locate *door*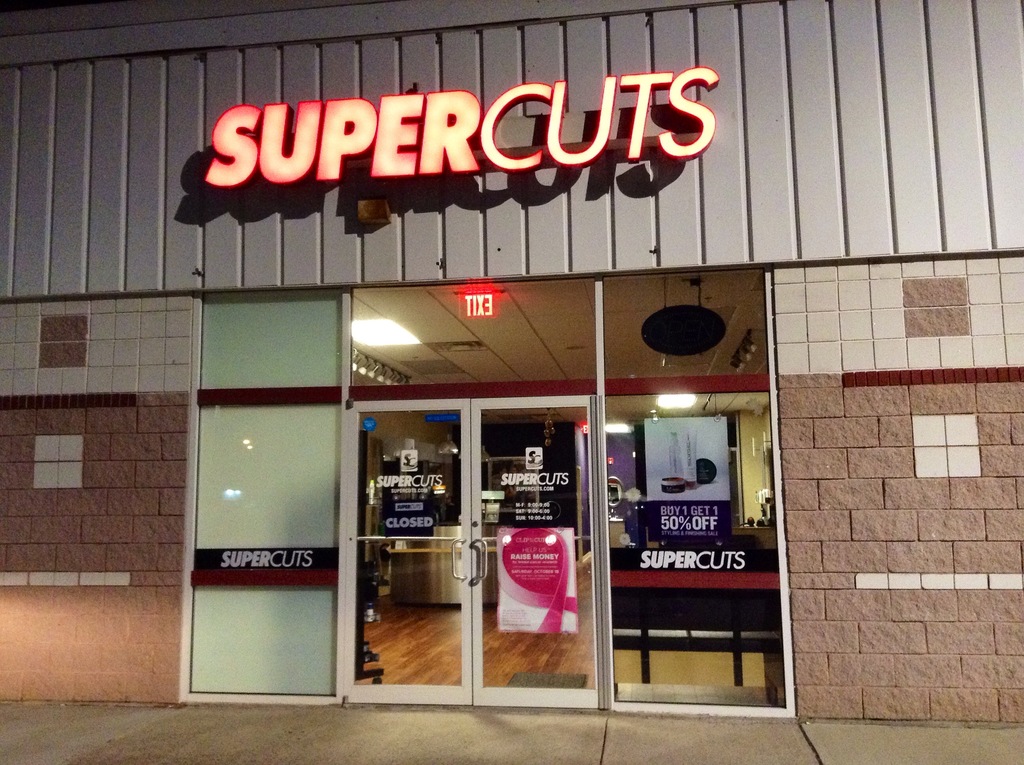
340,391,475,710
